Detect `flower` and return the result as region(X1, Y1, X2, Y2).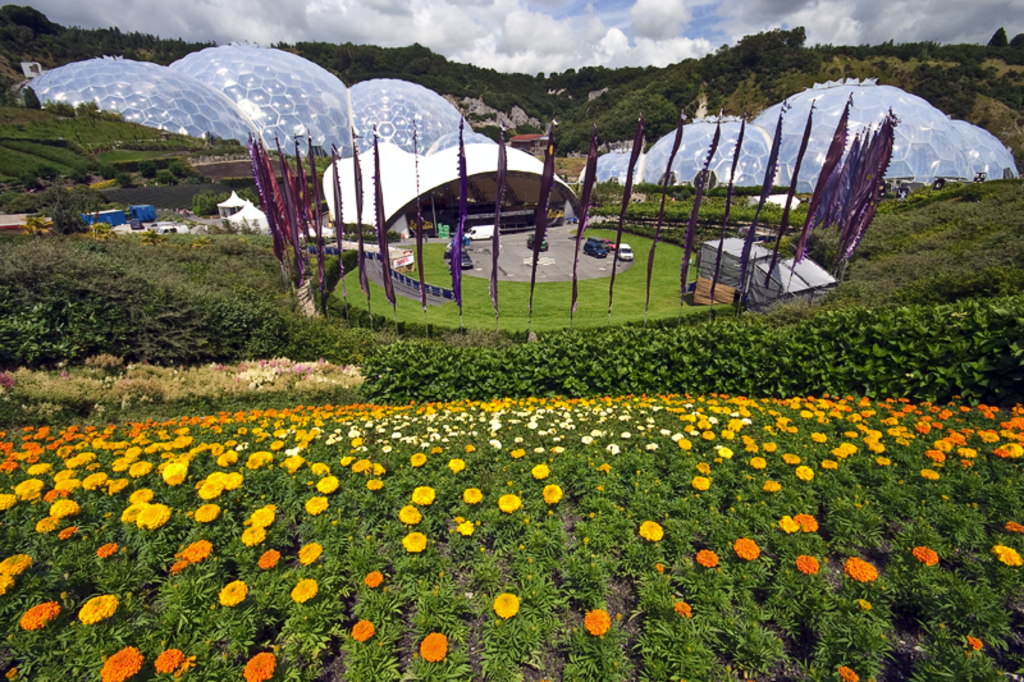
region(97, 641, 143, 681).
